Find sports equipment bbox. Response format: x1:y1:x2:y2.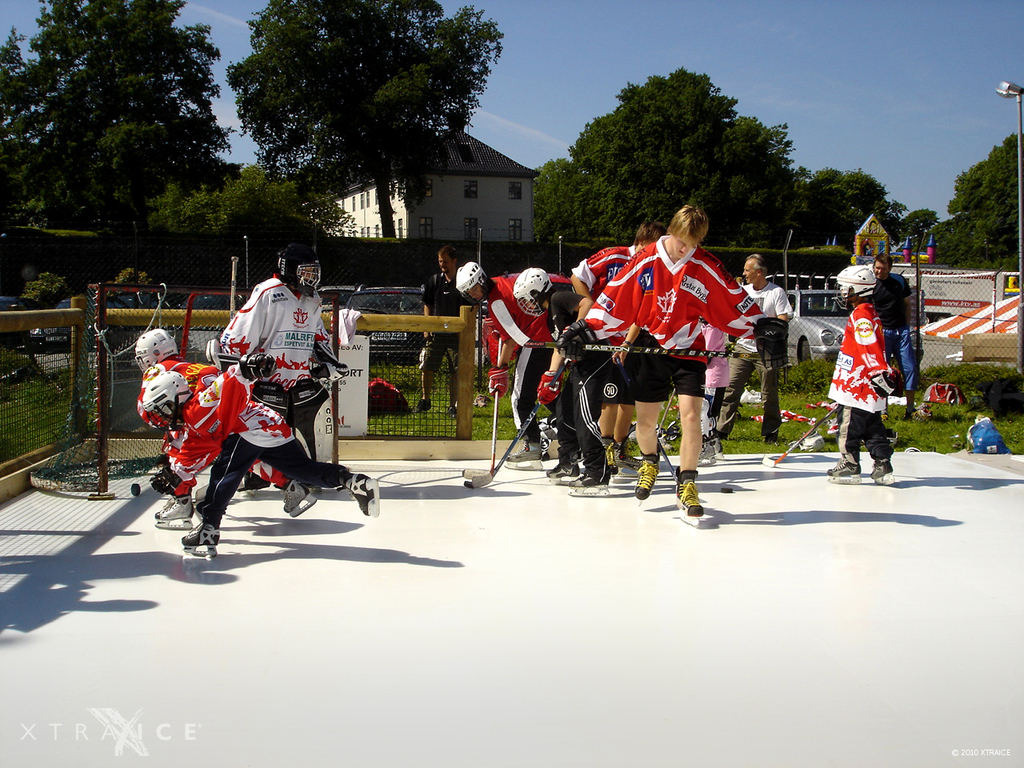
826:454:862:486.
